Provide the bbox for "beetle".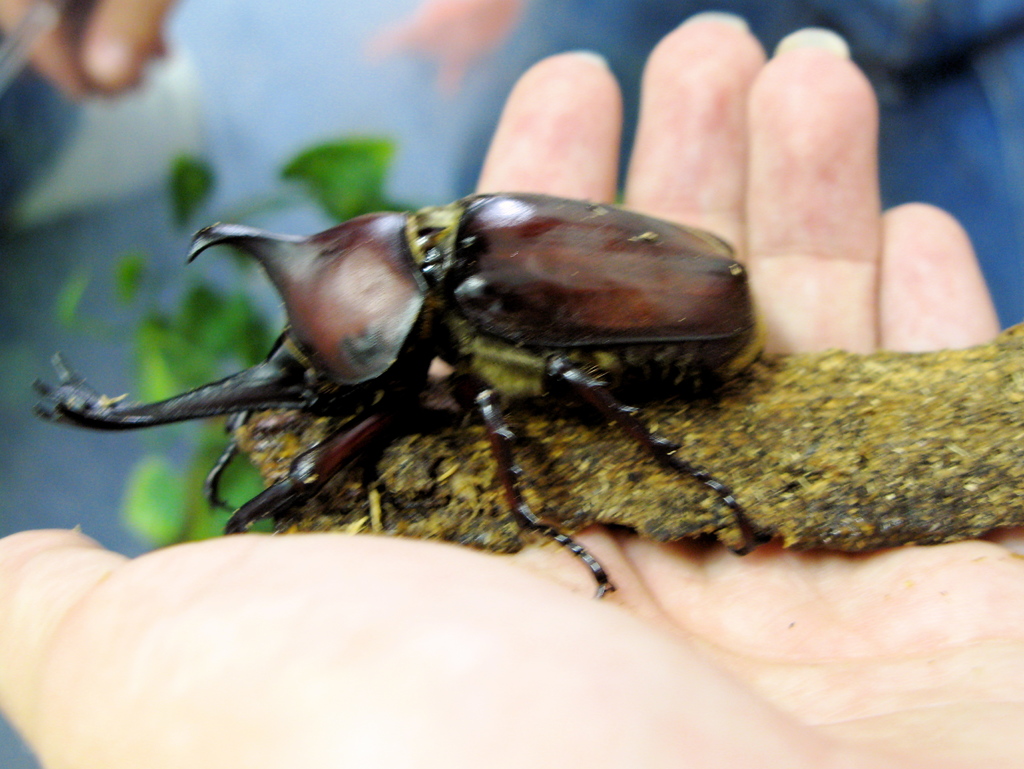
x1=76 y1=155 x2=811 y2=607.
